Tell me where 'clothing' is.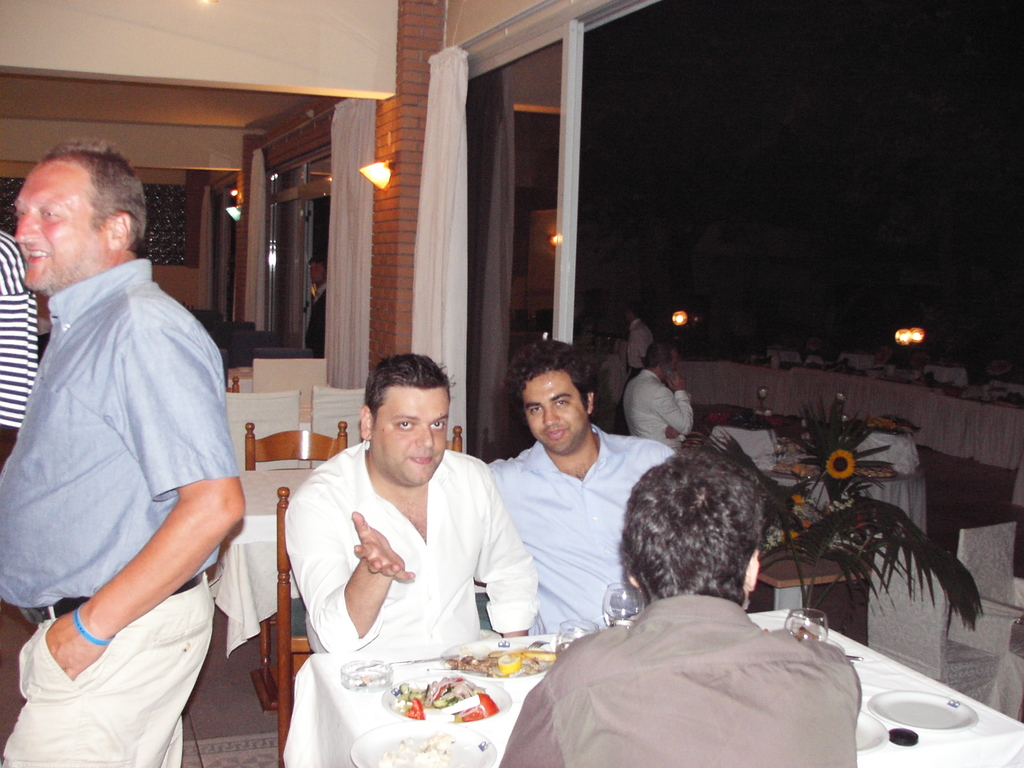
'clothing' is at region(623, 317, 654, 367).
